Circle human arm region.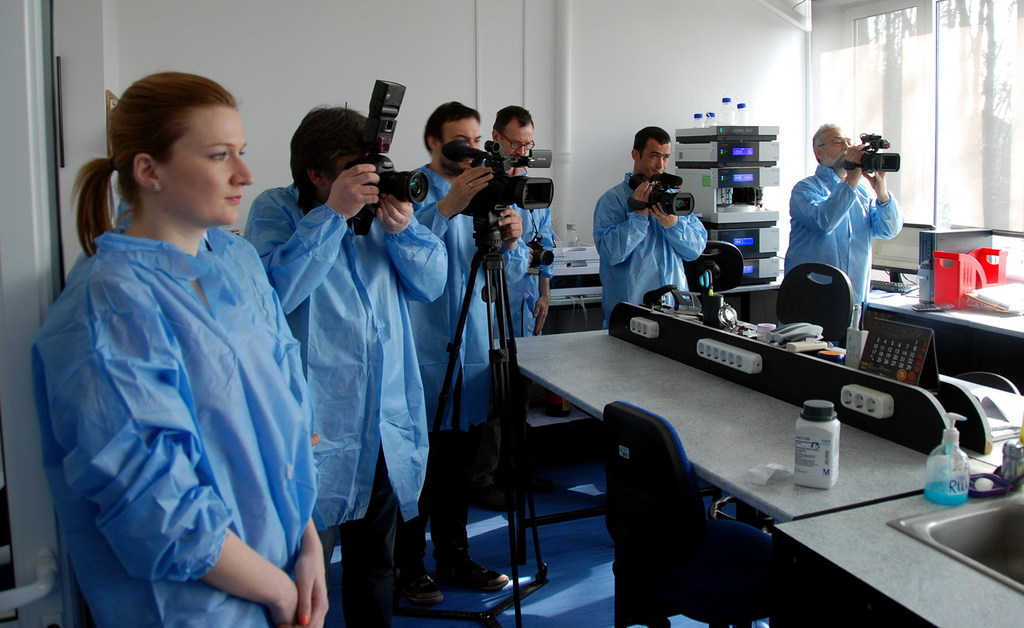
Region: (654, 181, 707, 267).
